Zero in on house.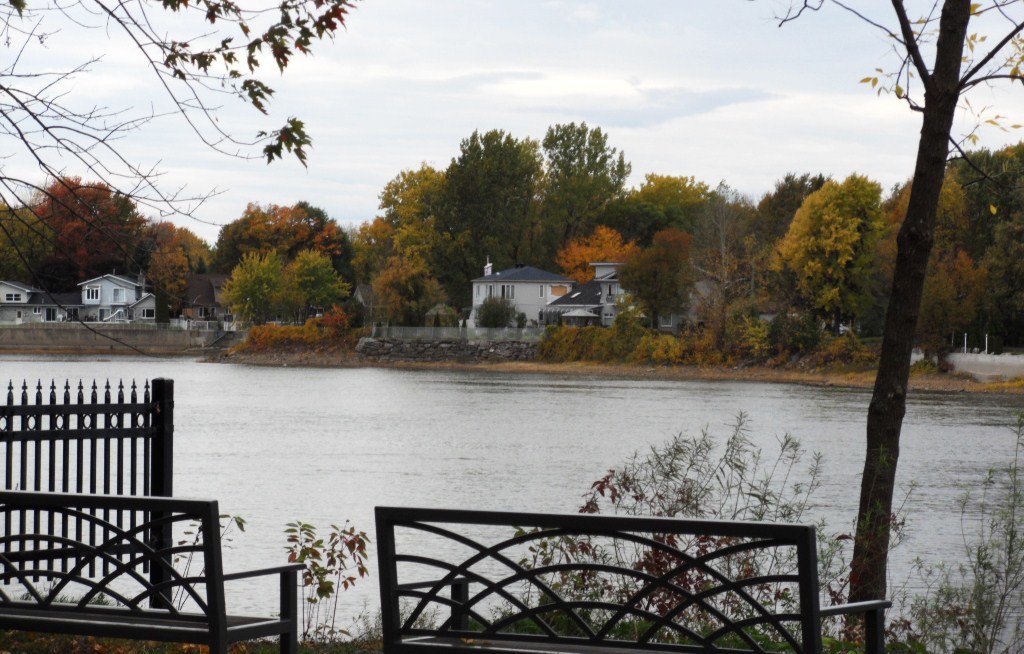
Zeroed in: left=79, top=272, right=156, bottom=320.
